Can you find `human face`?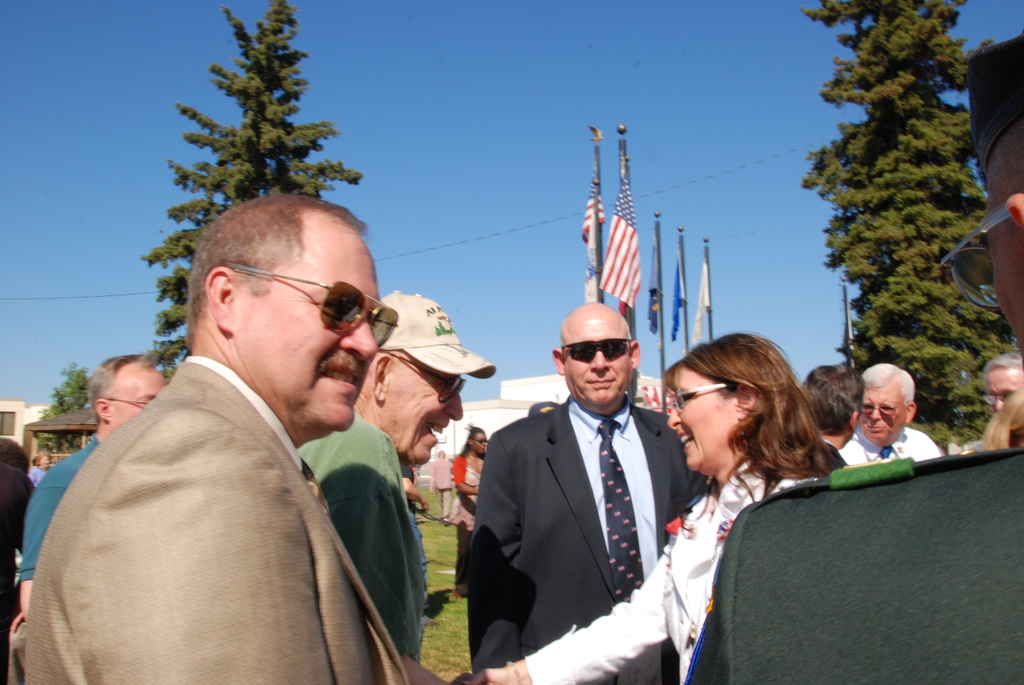
Yes, bounding box: [left=564, top=319, right=632, bottom=402].
